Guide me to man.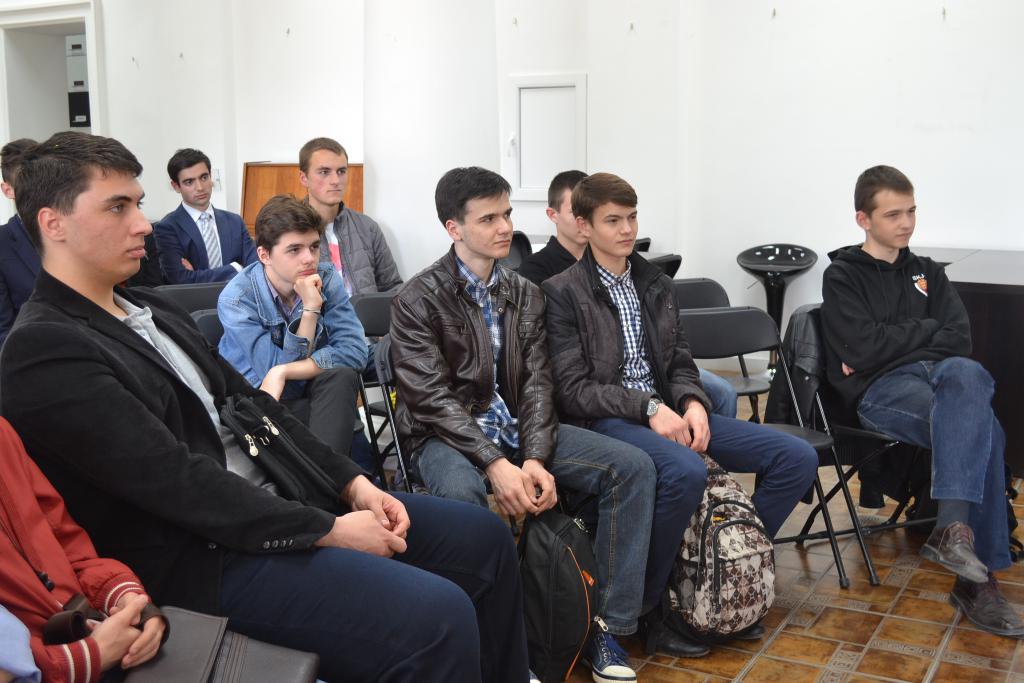
Guidance: crop(384, 161, 659, 682).
